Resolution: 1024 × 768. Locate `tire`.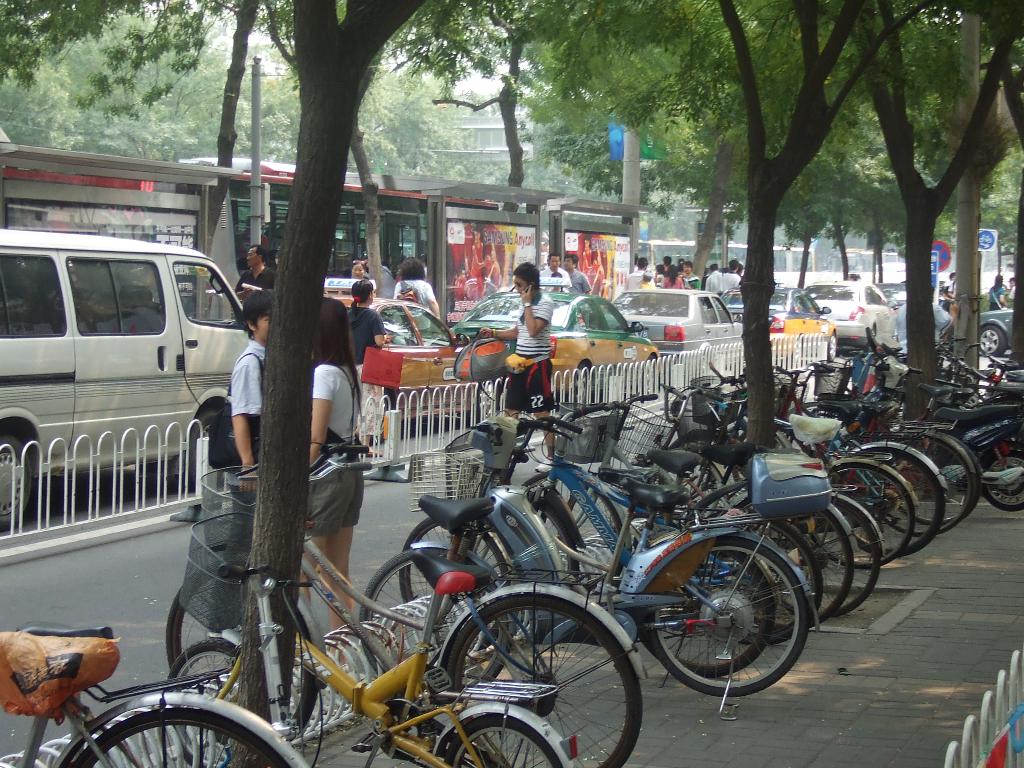
<region>639, 531, 823, 699</region>.
